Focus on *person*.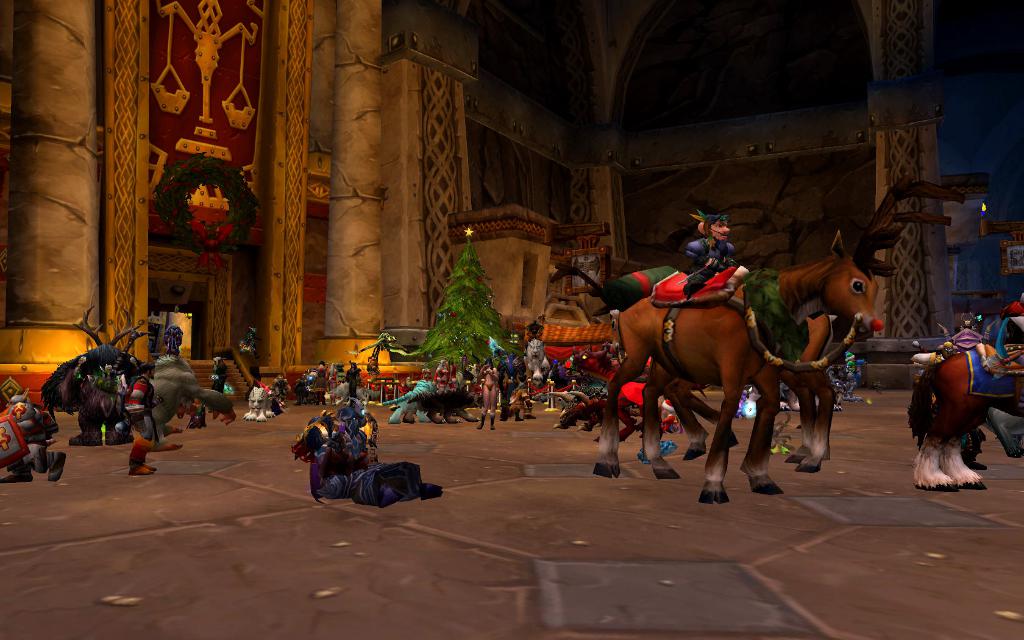
Focused at [left=330, top=369, right=368, bottom=417].
